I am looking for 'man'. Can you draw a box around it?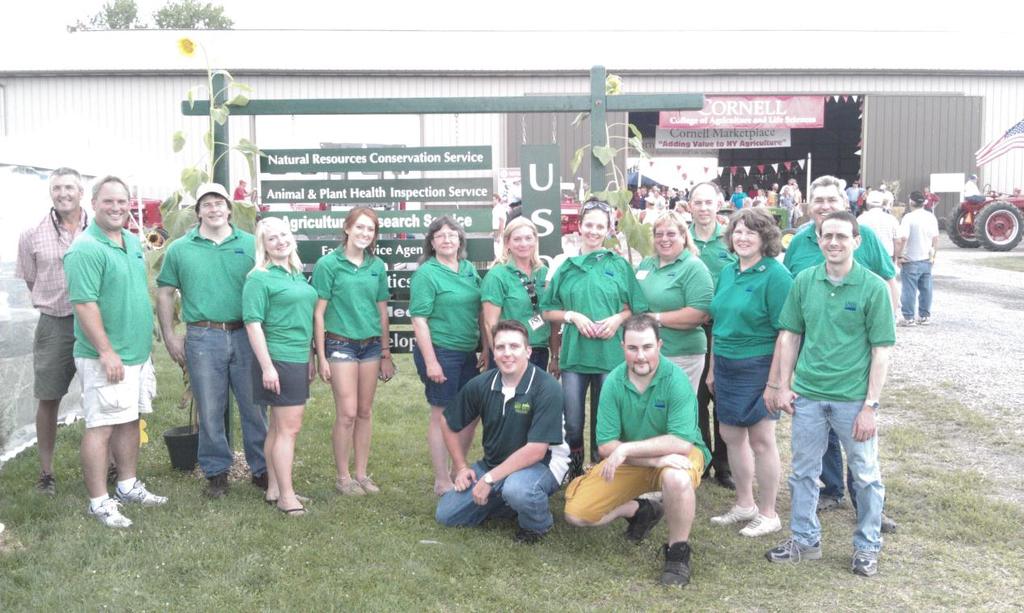
Sure, the bounding box is bbox(899, 192, 936, 323).
